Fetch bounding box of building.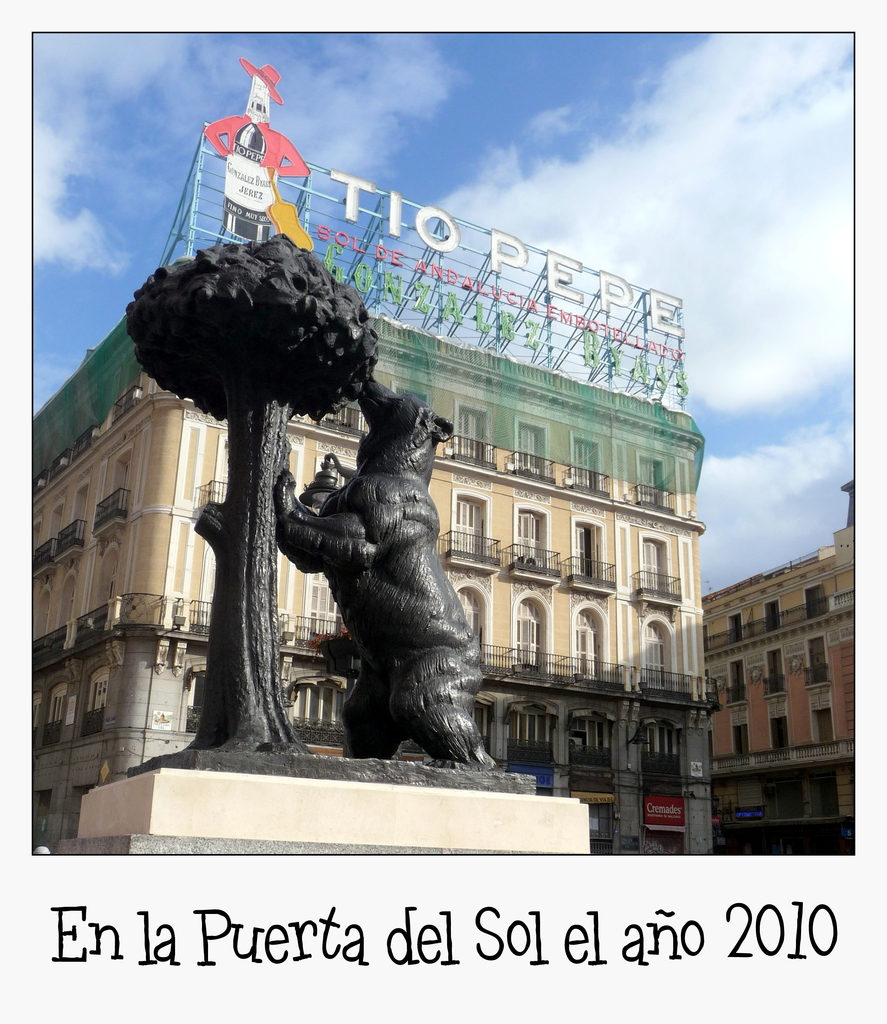
Bbox: bbox=[701, 476, 853, 855].
